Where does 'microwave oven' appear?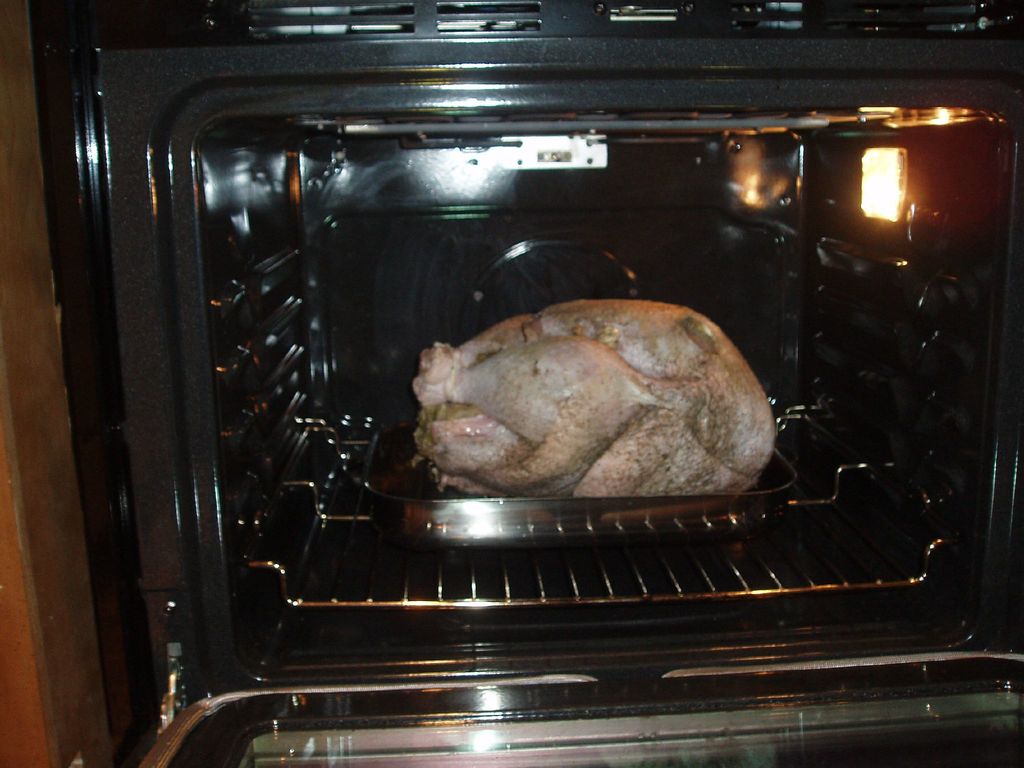
Appears at region(50, 0, 1020, 767).
